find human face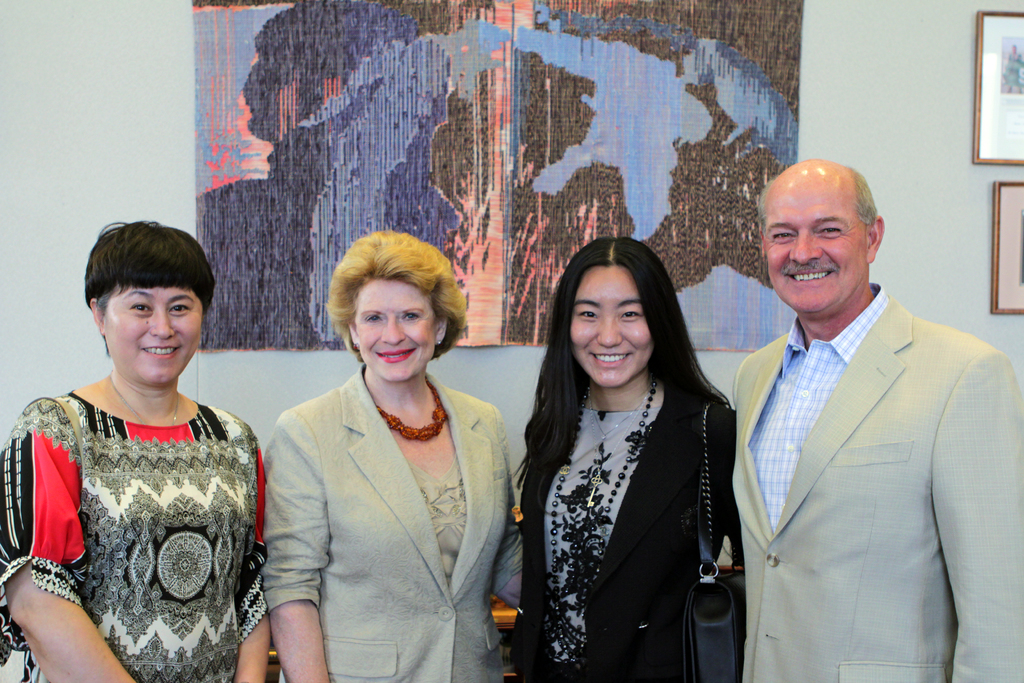
356/279/435/379
